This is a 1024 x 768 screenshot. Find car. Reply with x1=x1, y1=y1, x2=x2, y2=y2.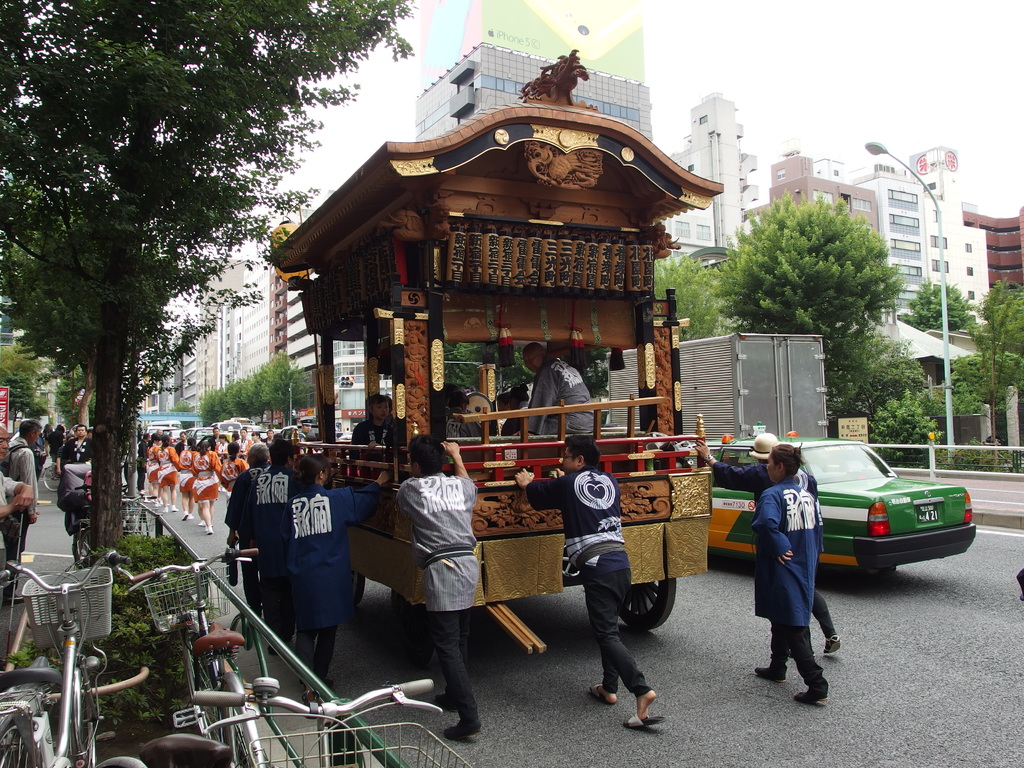
x1=707, y1=423, x2=980, y2=574.
